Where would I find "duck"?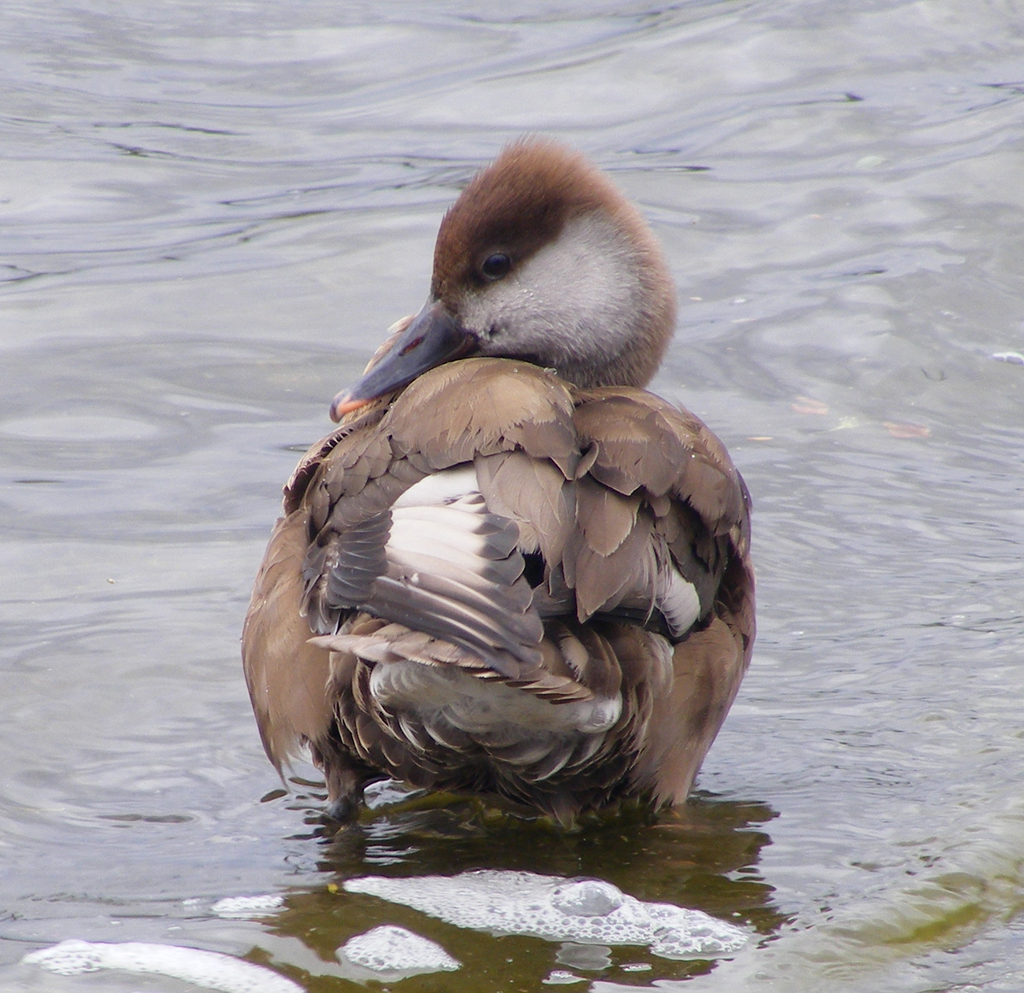
At <bbox>240, 150, 762, 859</bbox>.
